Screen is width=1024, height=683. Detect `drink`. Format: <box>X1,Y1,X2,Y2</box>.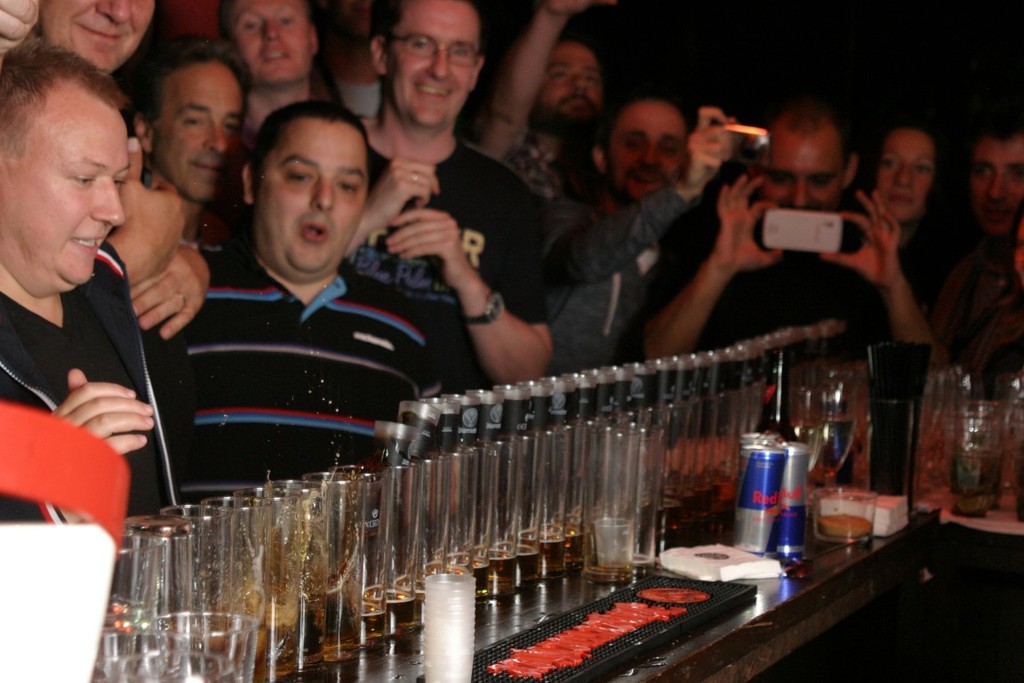
<box>520,533,565,568</box>.
